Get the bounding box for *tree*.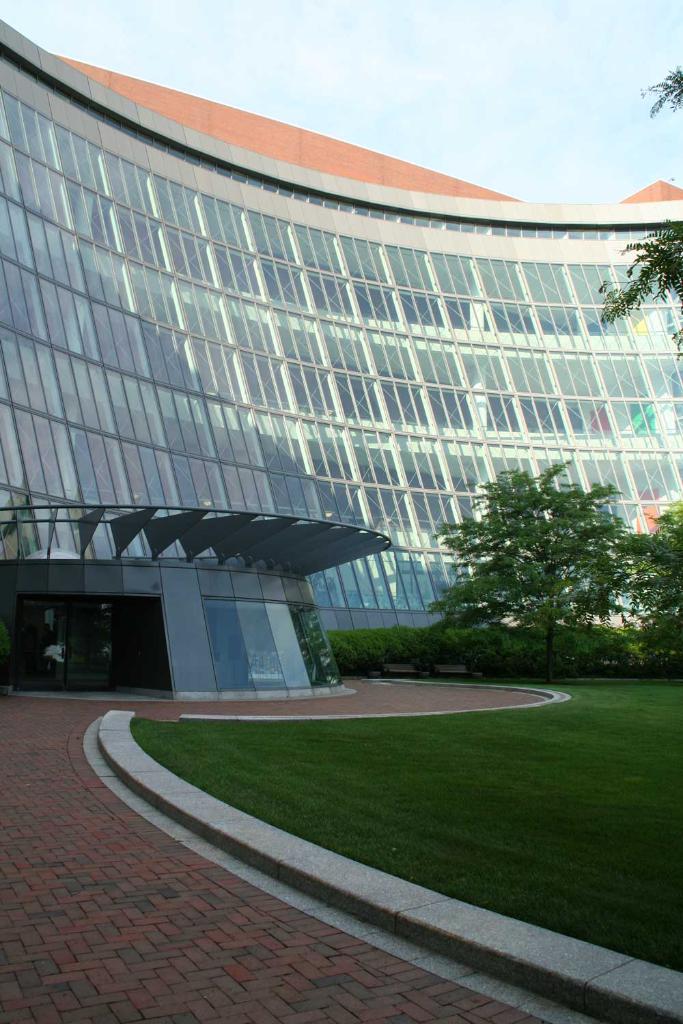
{"left": 425, "top": 451, "right": 642, "bottom": 682}.
